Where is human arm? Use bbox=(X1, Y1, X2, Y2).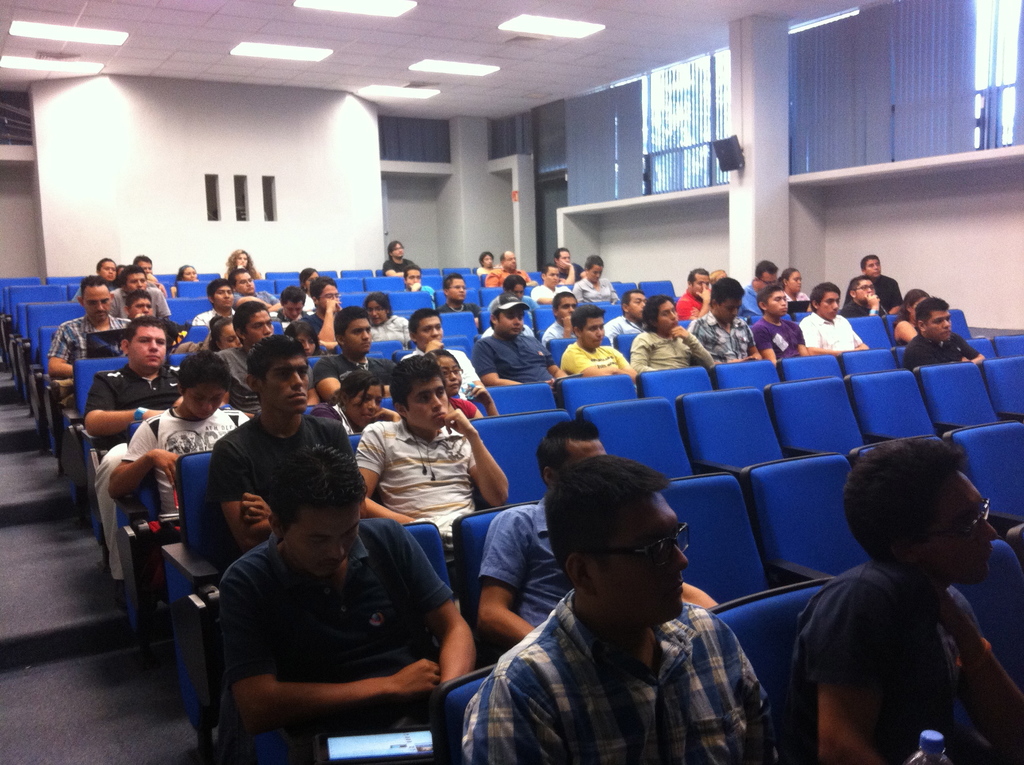
bbox=(309, 361, 320, 403).
